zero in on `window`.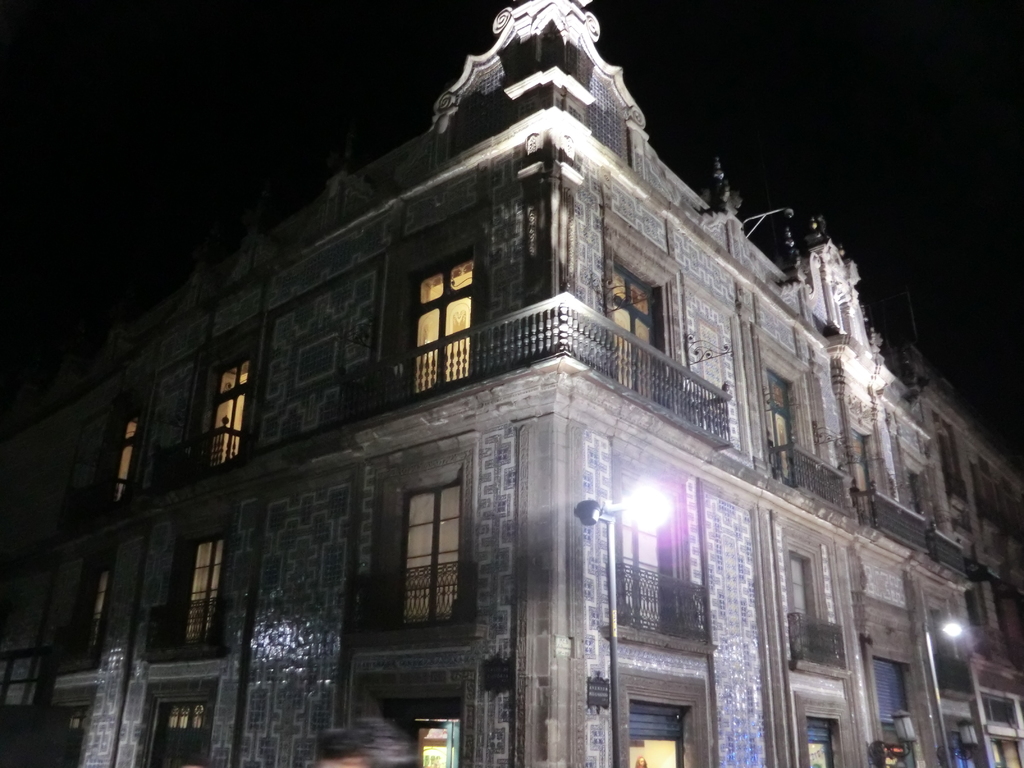
Zeroed in: [763,369,793,477].
